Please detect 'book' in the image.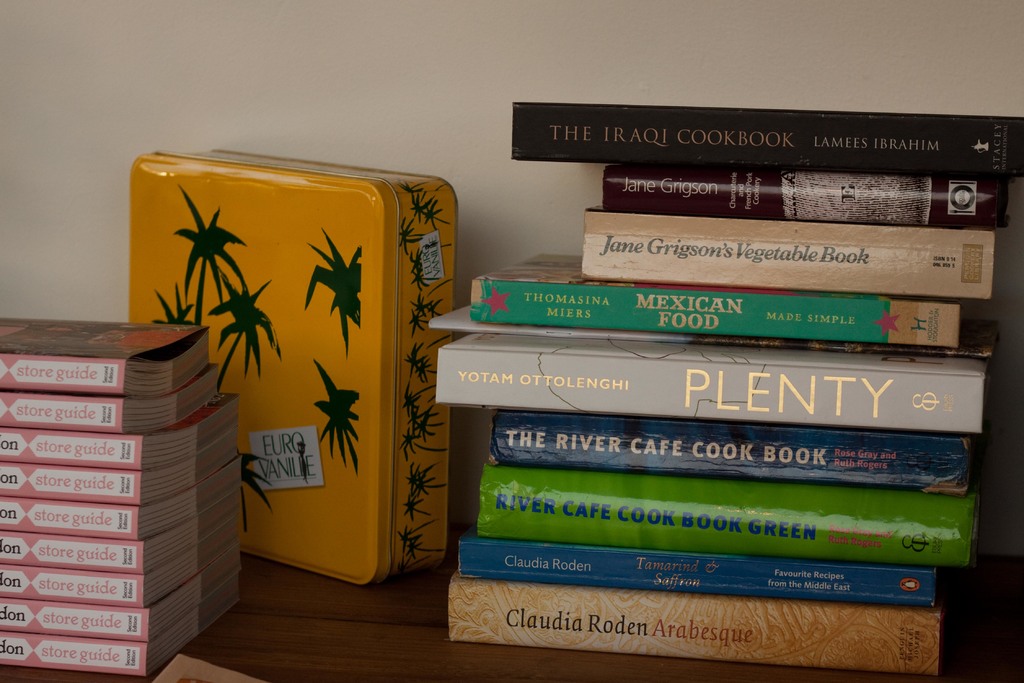
(left=430, top=331, right=991, bottom=438).
